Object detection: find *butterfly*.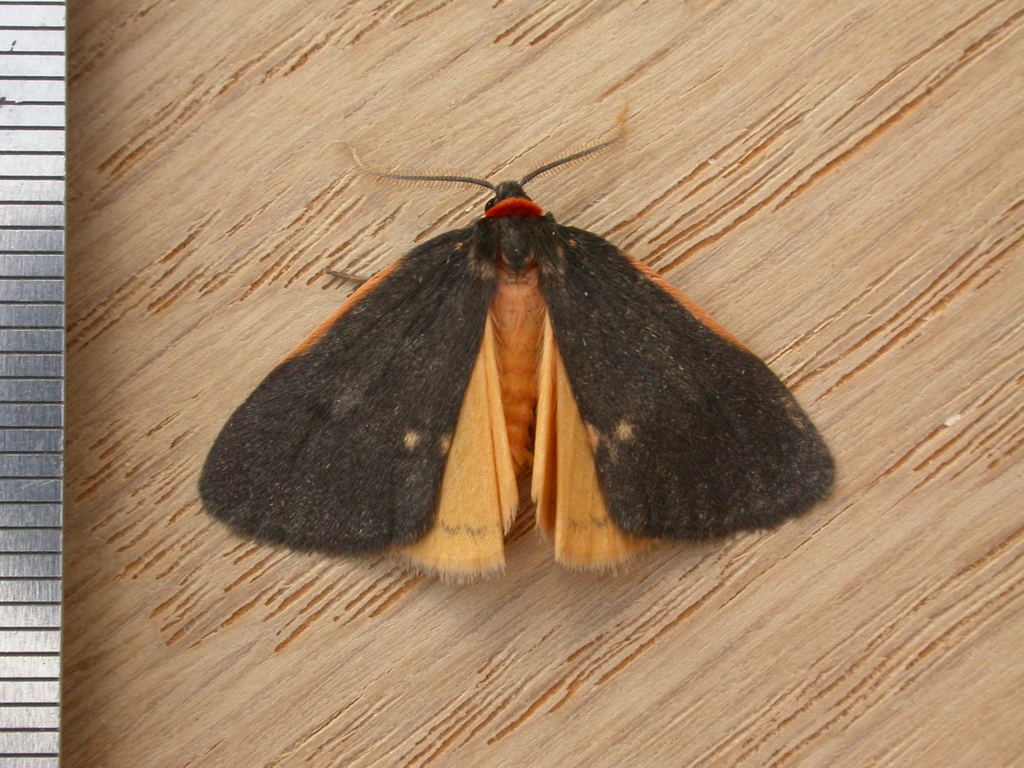
195, 94, 840, 587.
